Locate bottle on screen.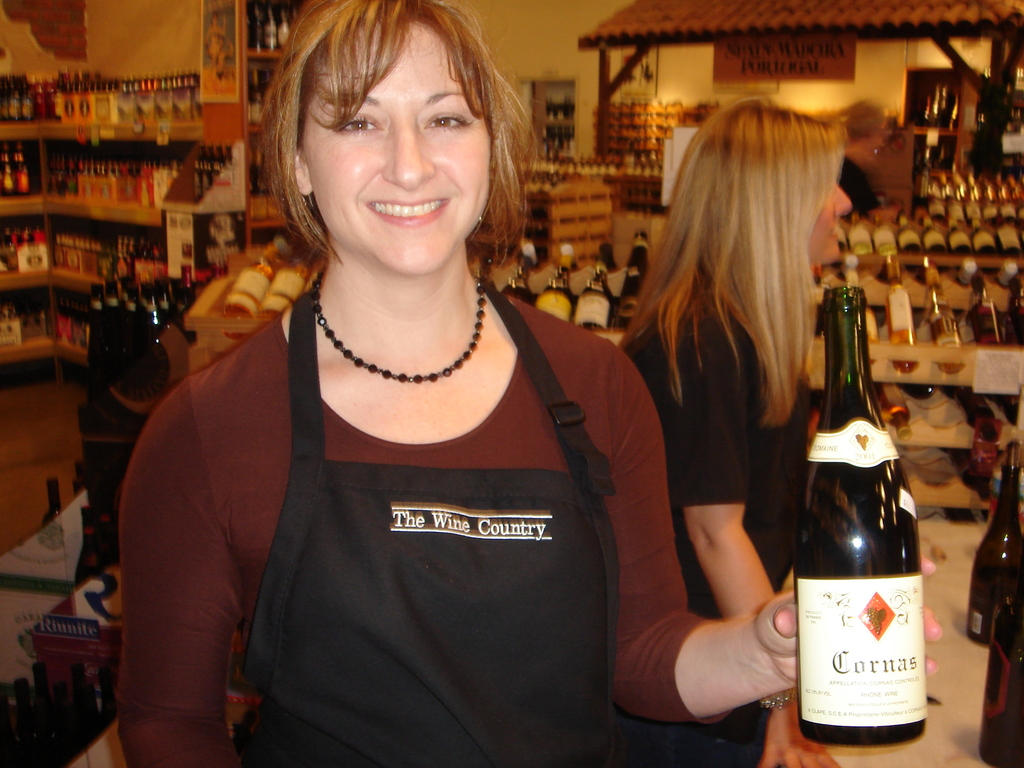
On screen at 199,147,215,195.
